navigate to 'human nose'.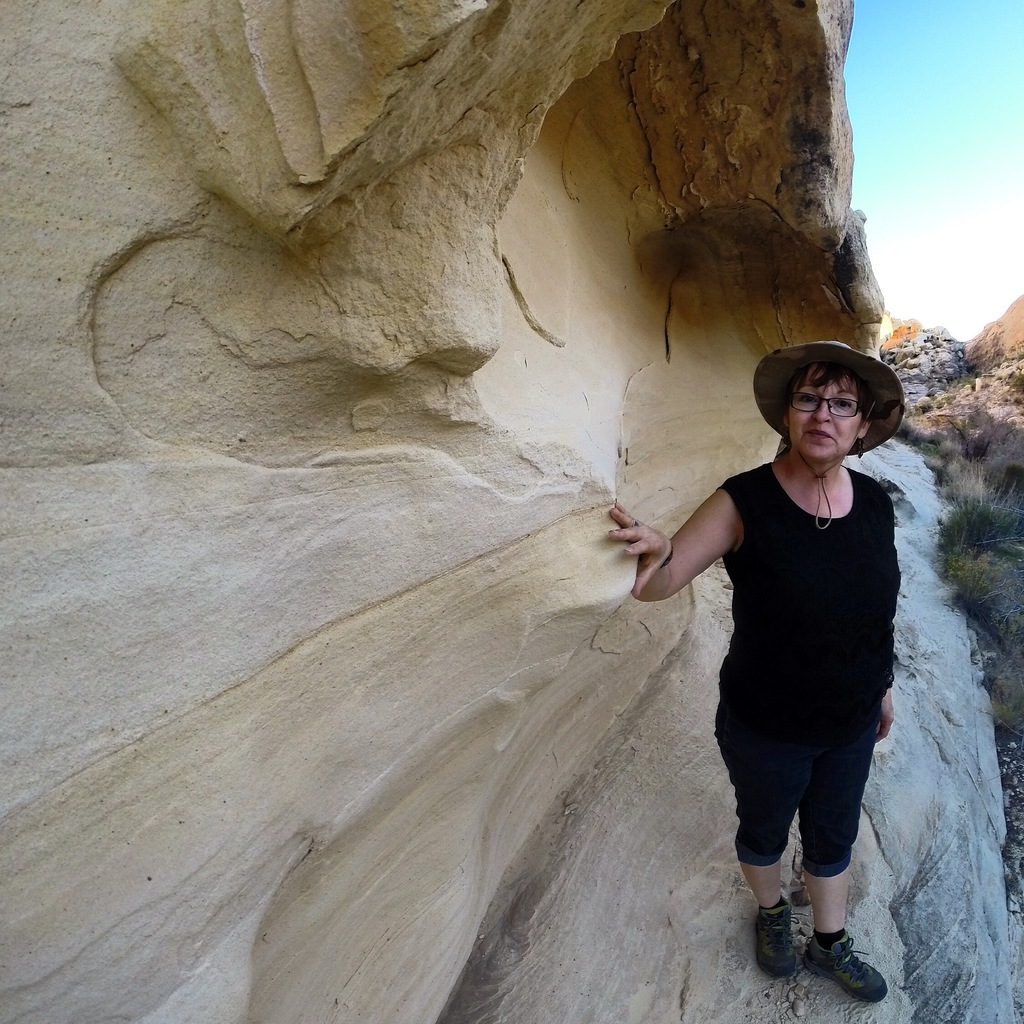
Navigation target: bbox=[808, 403, 834, 422].
